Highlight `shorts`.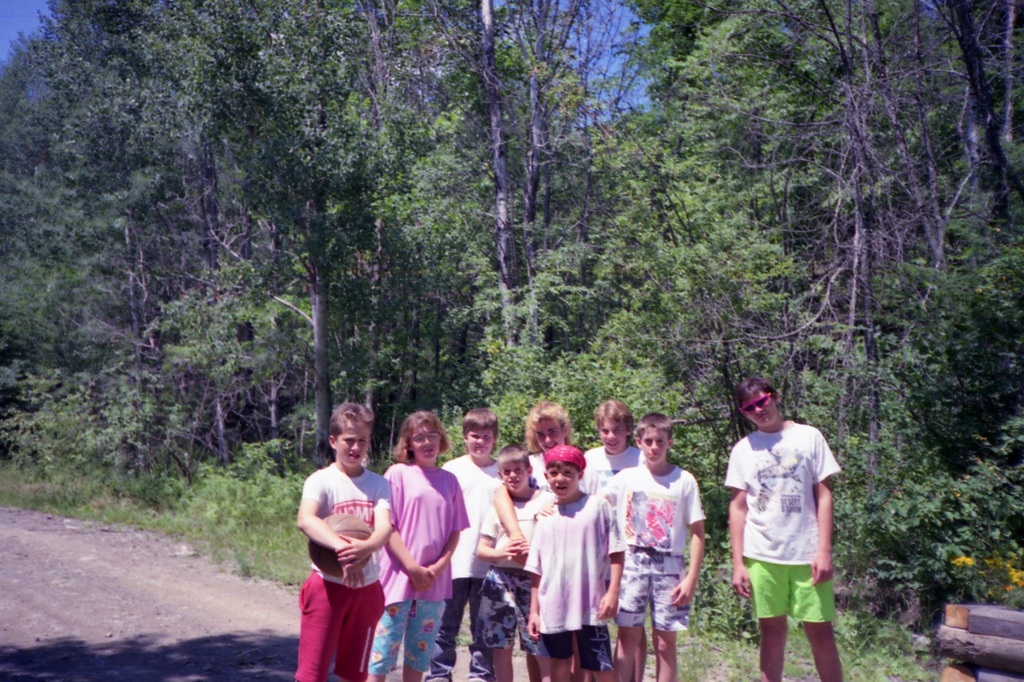
Highlighted region: pyautogui.locateOnScreen(614, 550, 692, 630).
